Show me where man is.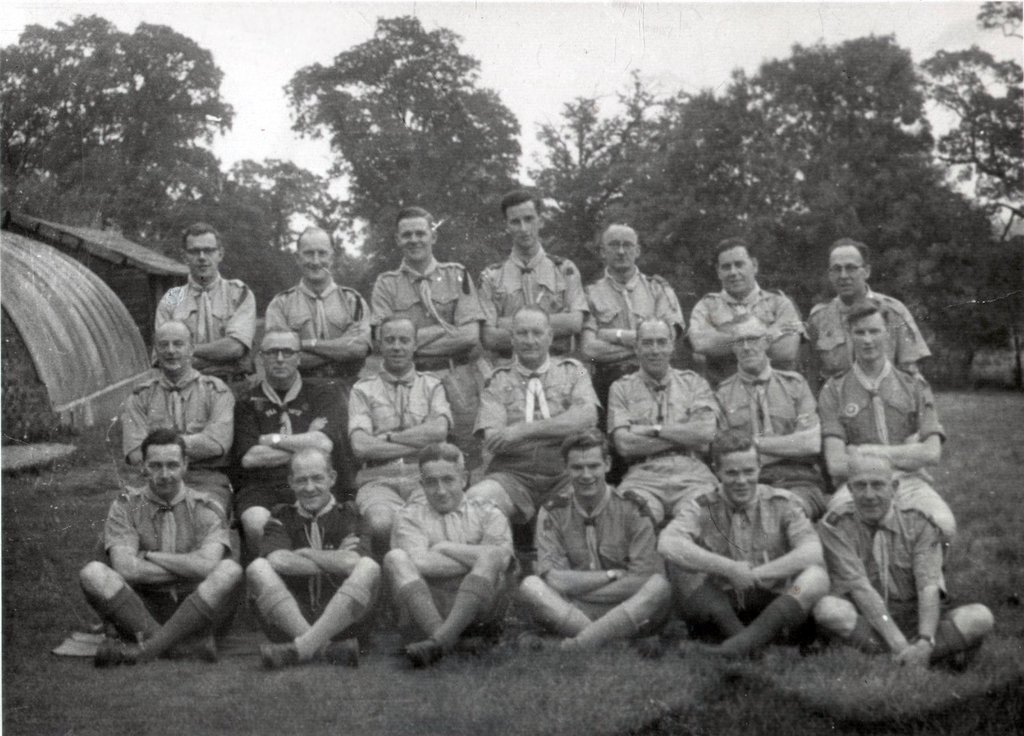
man is at bbox(381, 446, 514, 656).
